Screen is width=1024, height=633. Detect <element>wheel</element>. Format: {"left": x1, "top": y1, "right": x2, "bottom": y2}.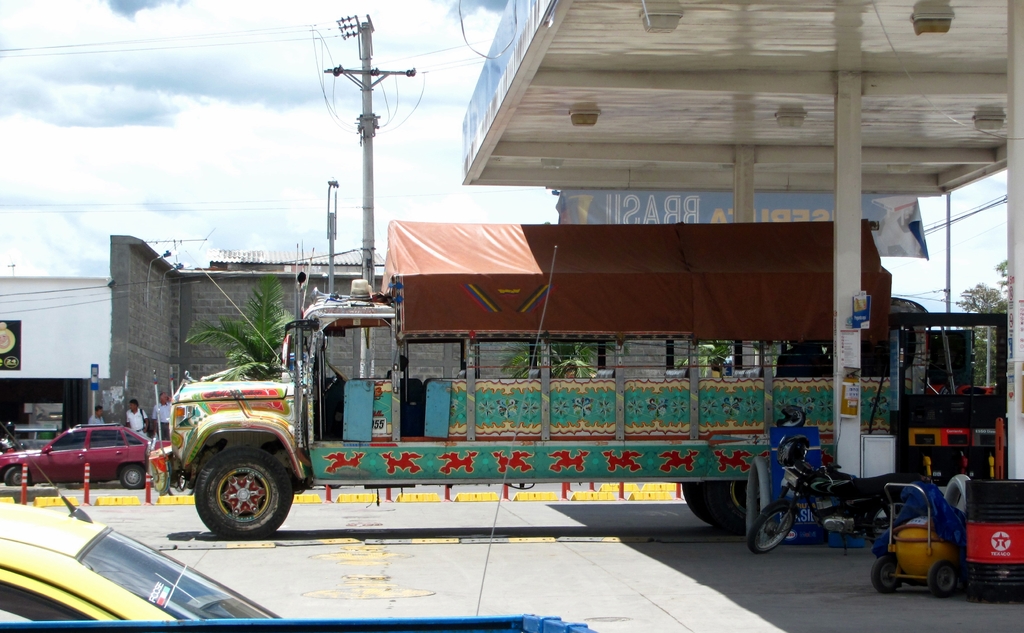
{"left": 708, "top": 481, "right": 751, "bottom": 540}.
